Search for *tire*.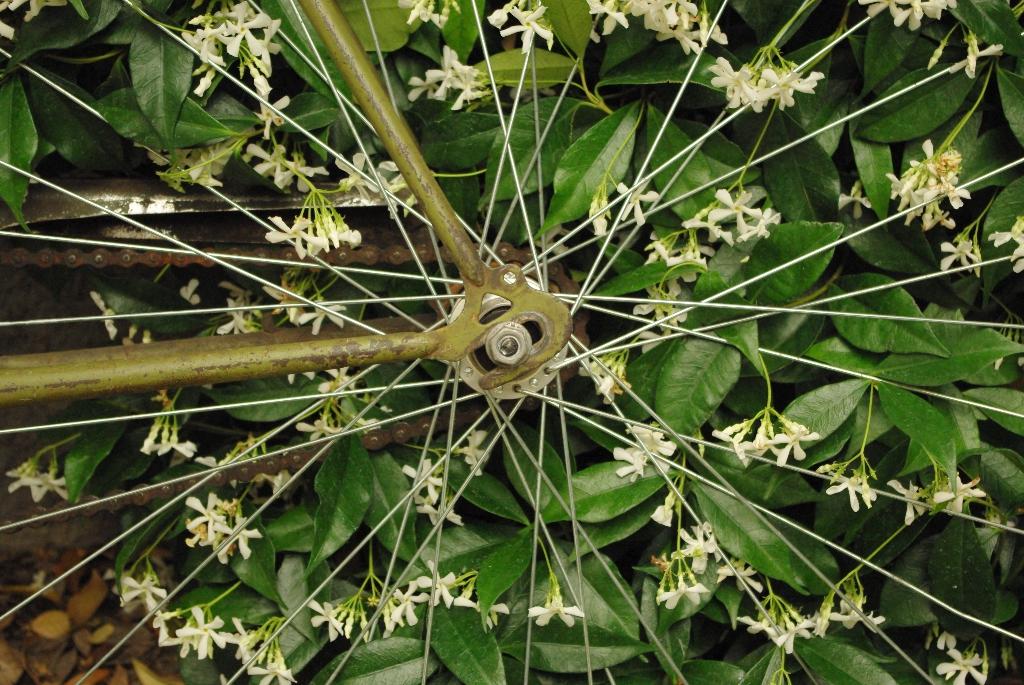
Found at locate(0, 0, 1023, 684).
